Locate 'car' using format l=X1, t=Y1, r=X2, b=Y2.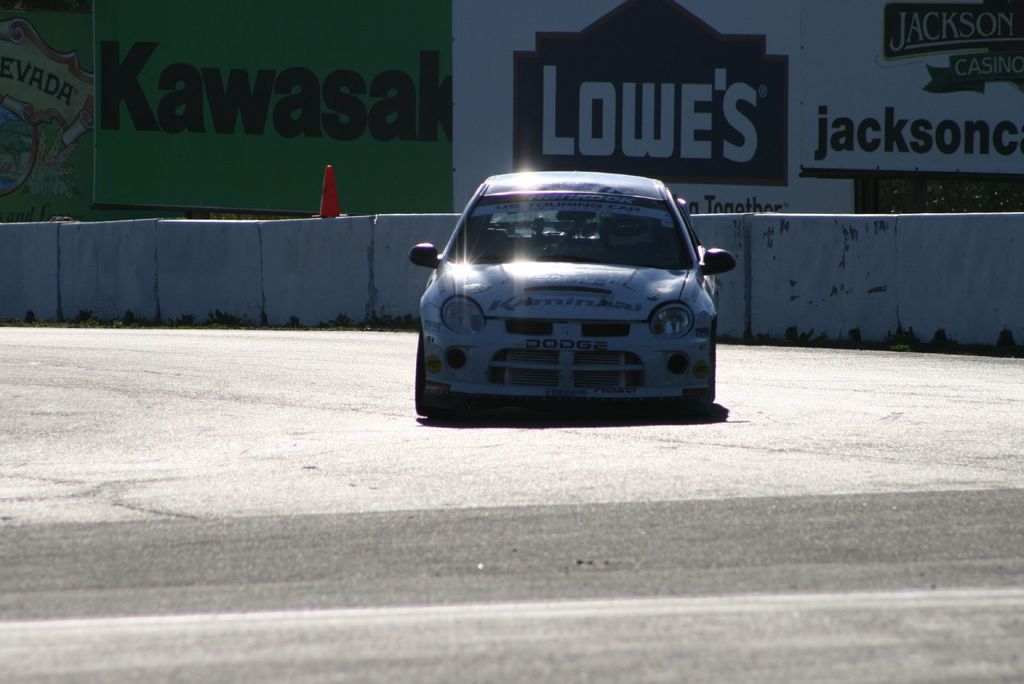
l=415, t=168, r=739, b=418.
